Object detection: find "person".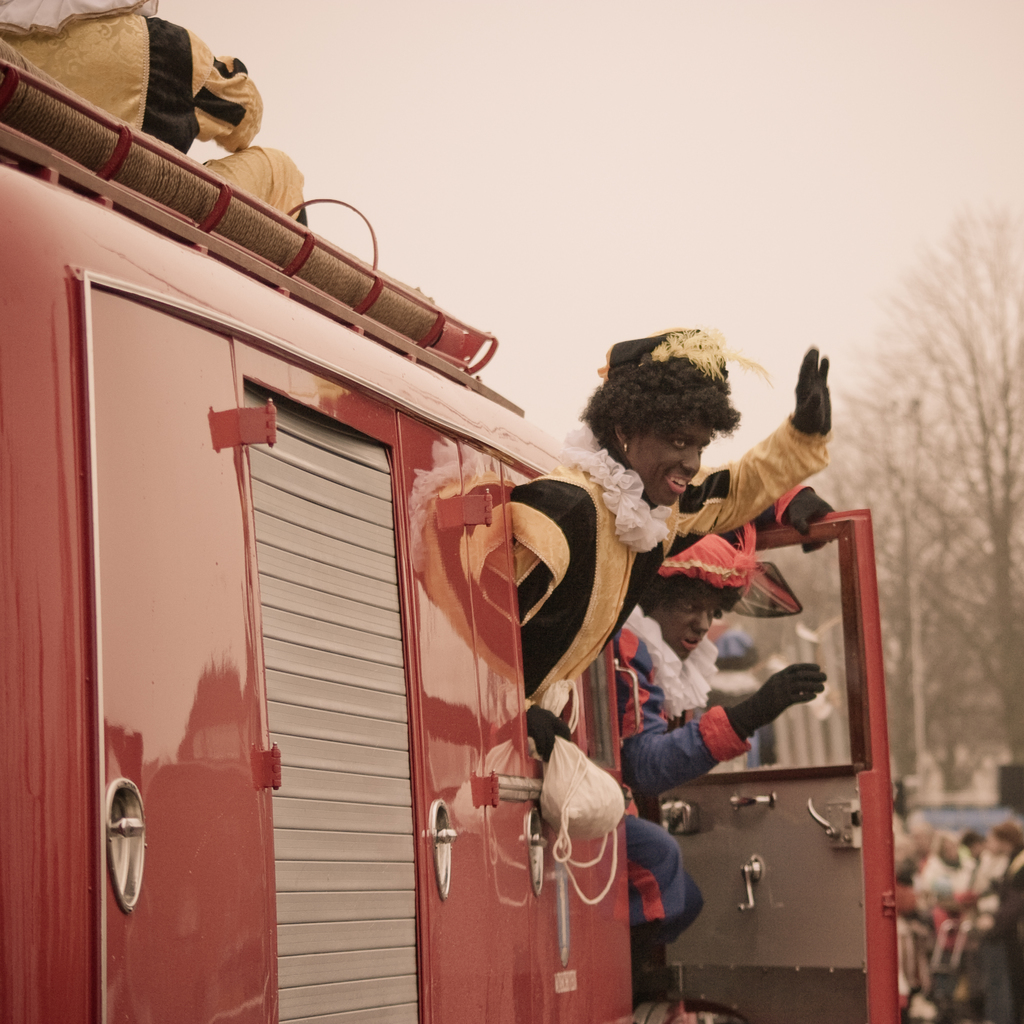
{"x1": 618, "y1": 483, "x2": 844, "y2": 950}.
